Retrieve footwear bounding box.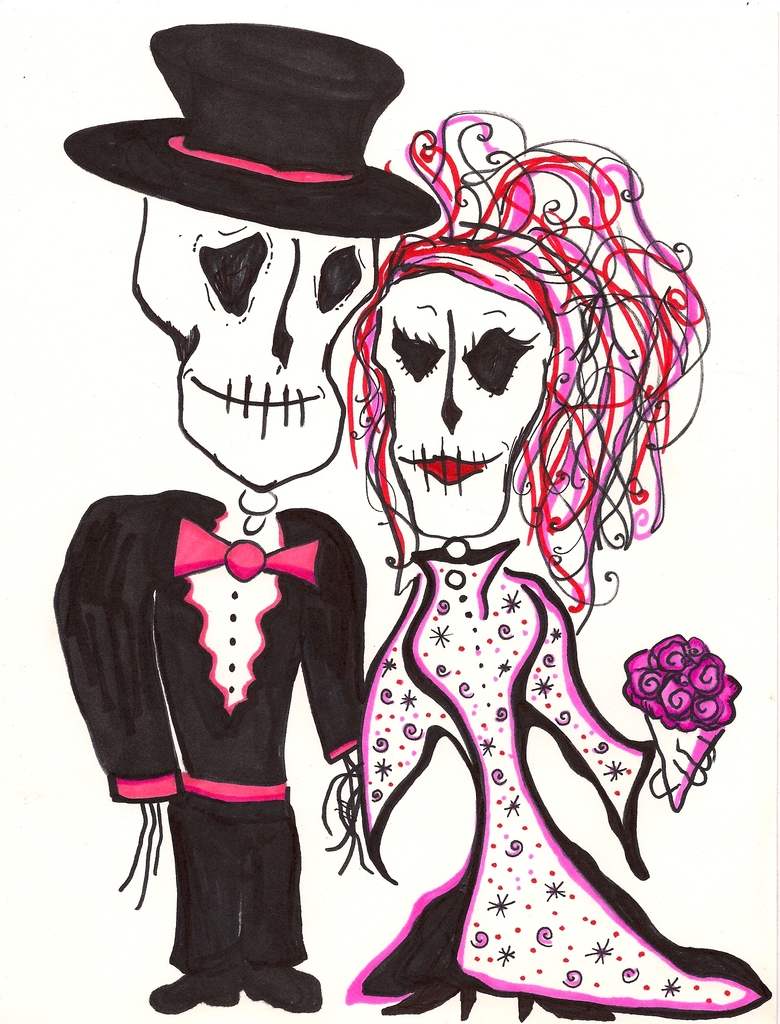
Bounding box: [244, 966, 315, 1020].
